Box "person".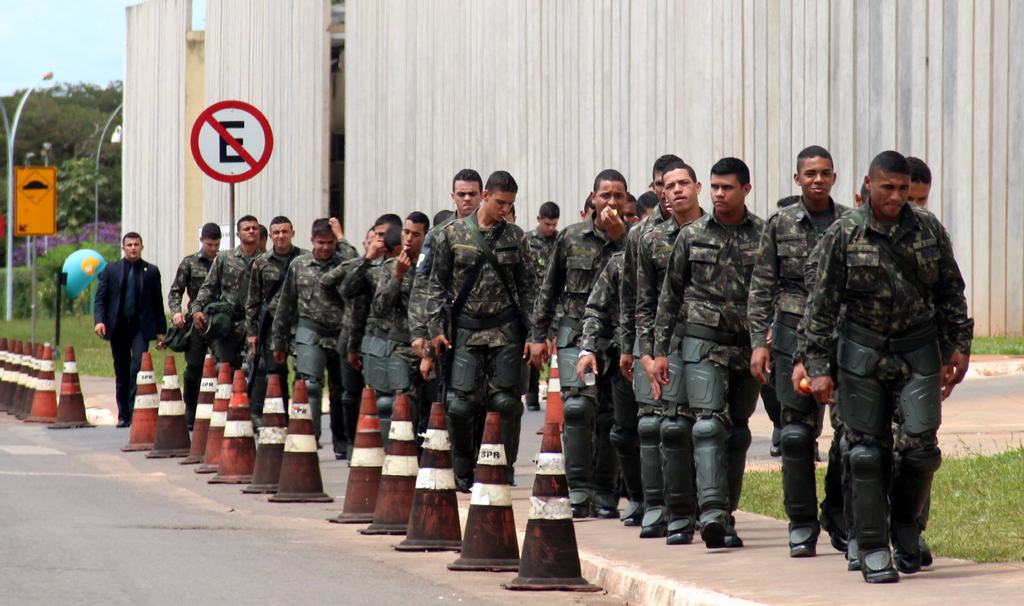
bbox=(191, 216, 270, 380).
